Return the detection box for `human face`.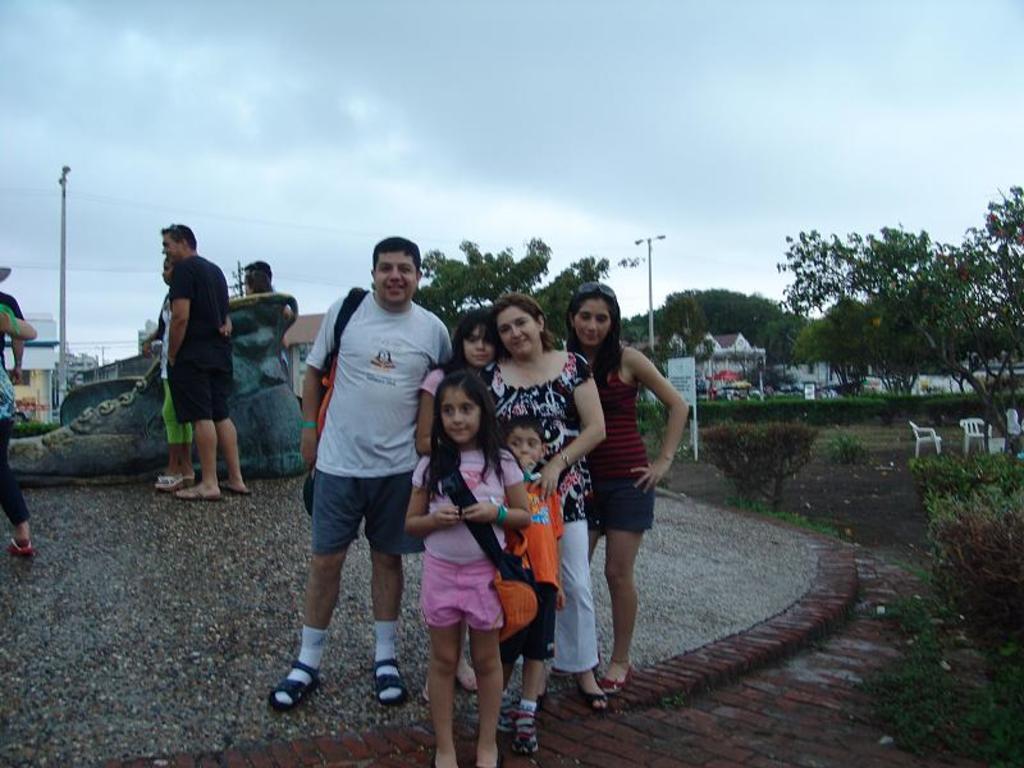
x1=160 y1=230 x2=184 y2=256.
